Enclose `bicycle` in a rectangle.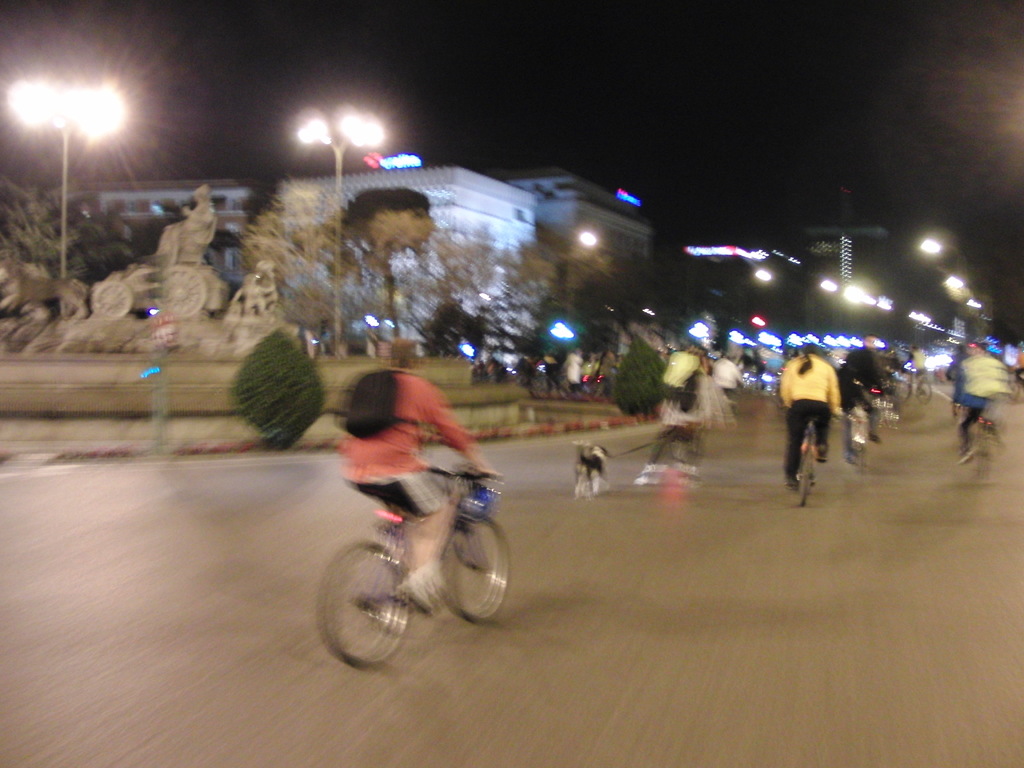
select_region(897, 369, 934, 404).
